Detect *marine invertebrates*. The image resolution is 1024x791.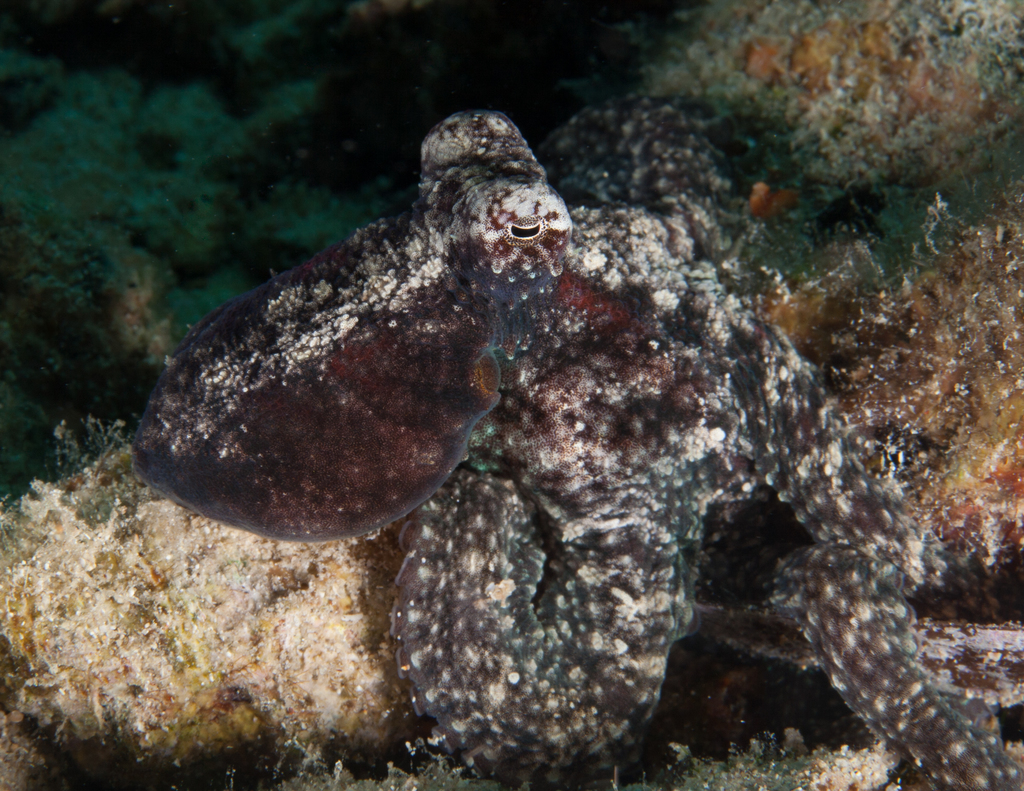
<box>132,90,1023,790</box>.
